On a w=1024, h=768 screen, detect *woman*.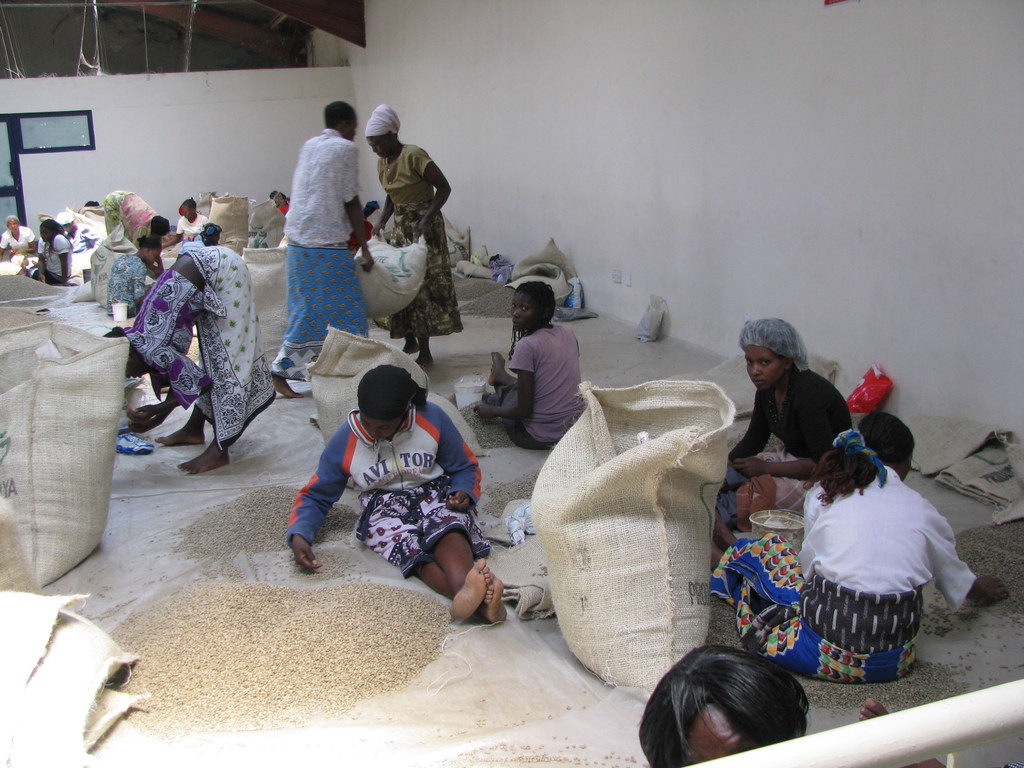
284,366,509,627.
